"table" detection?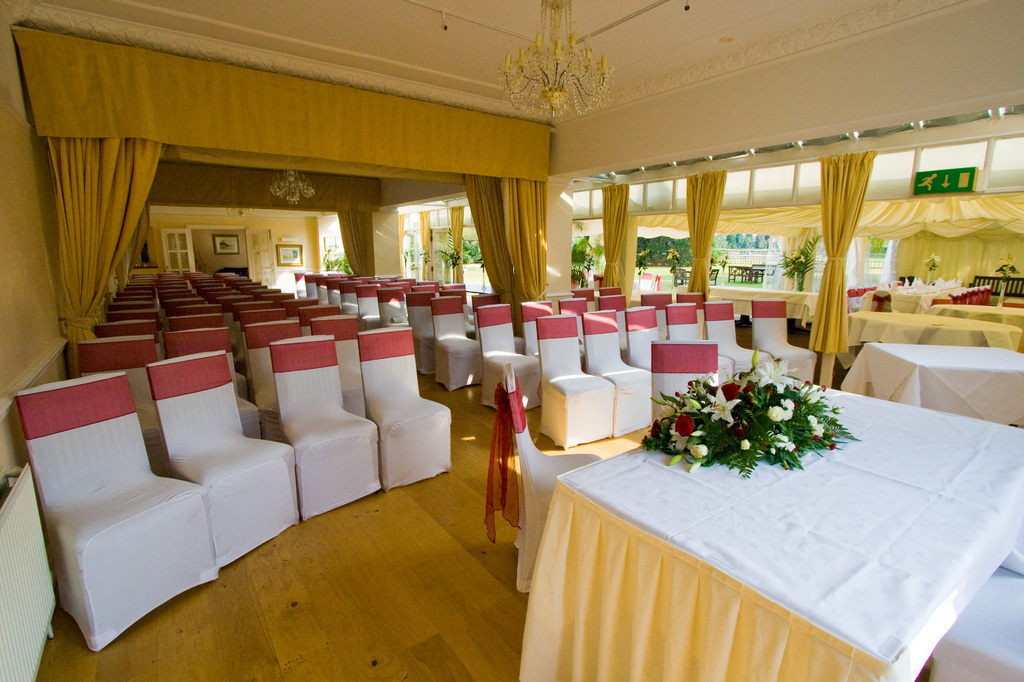
box(844, 325, 1020, 443)
